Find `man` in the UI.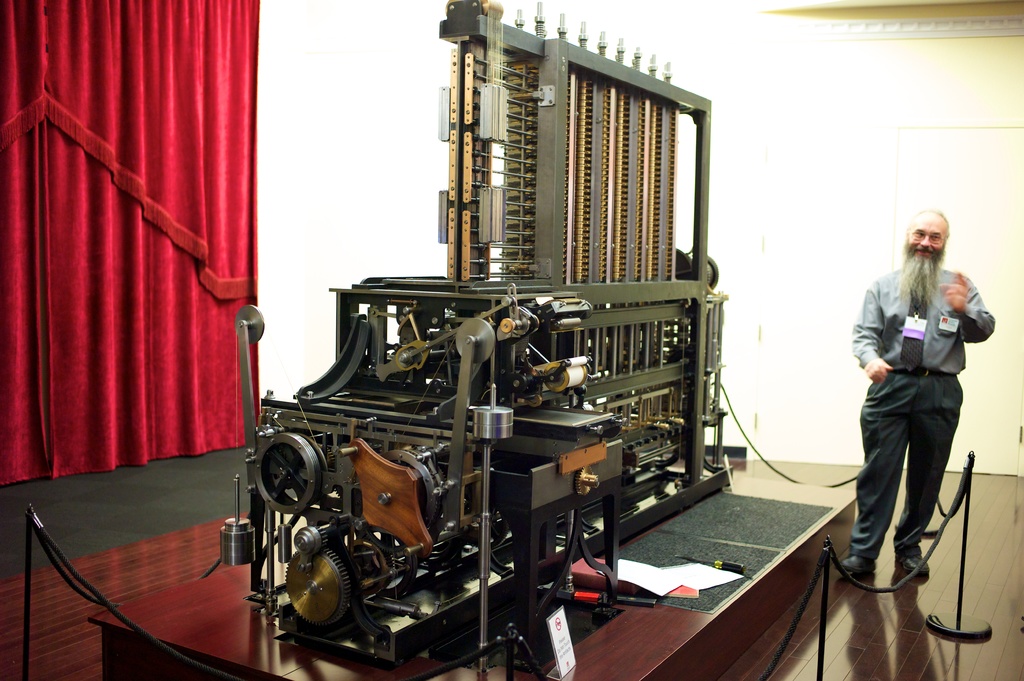
UI element at 842 209 993 638.
